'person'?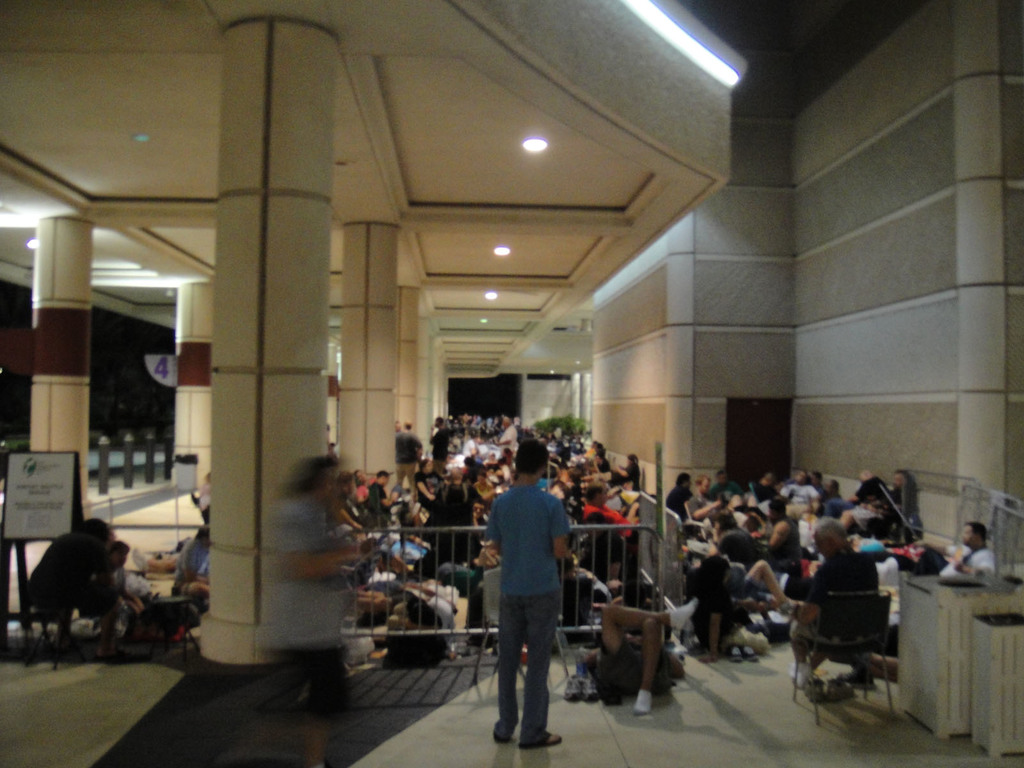
<box>25,516,134,664</box>
